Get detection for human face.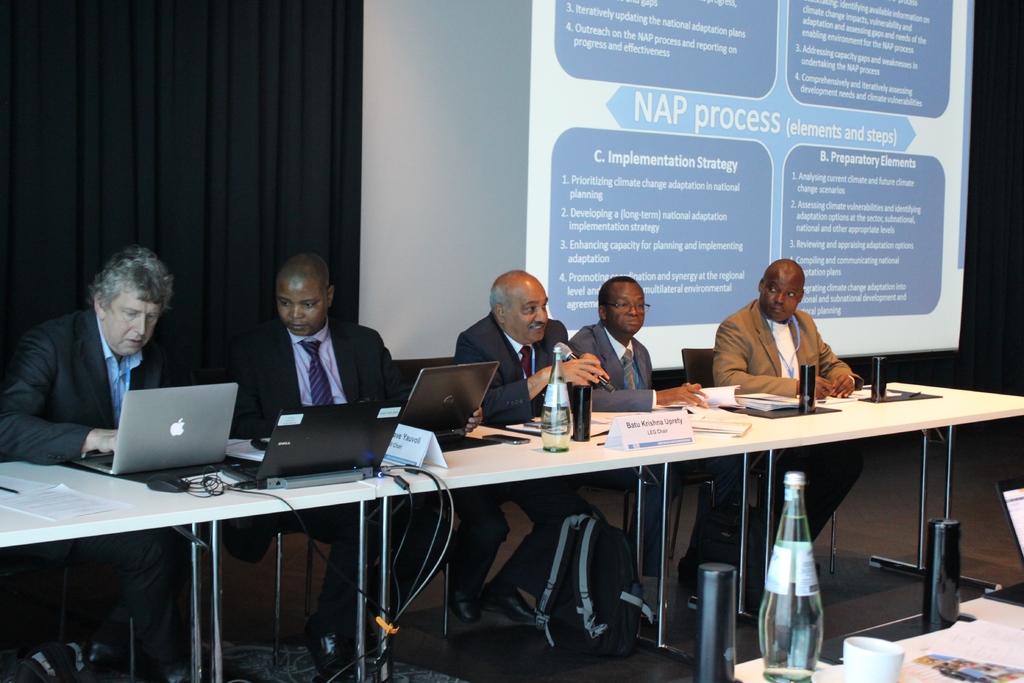
Detection: (274, 268, 330, 336).
